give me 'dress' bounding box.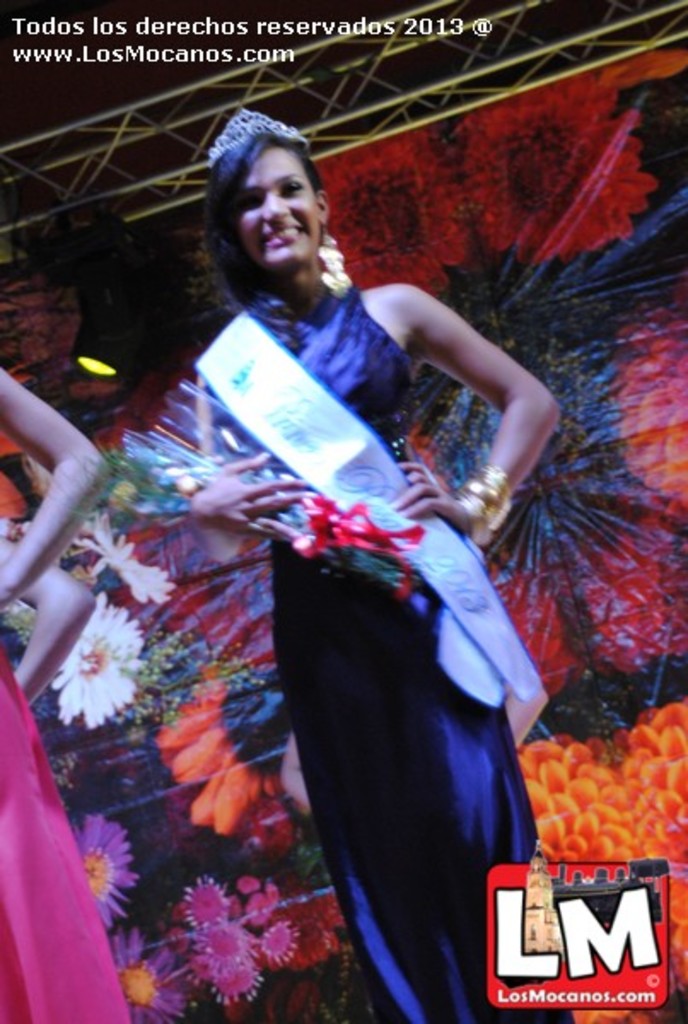
Rect(0, 647, 138, 1022).
